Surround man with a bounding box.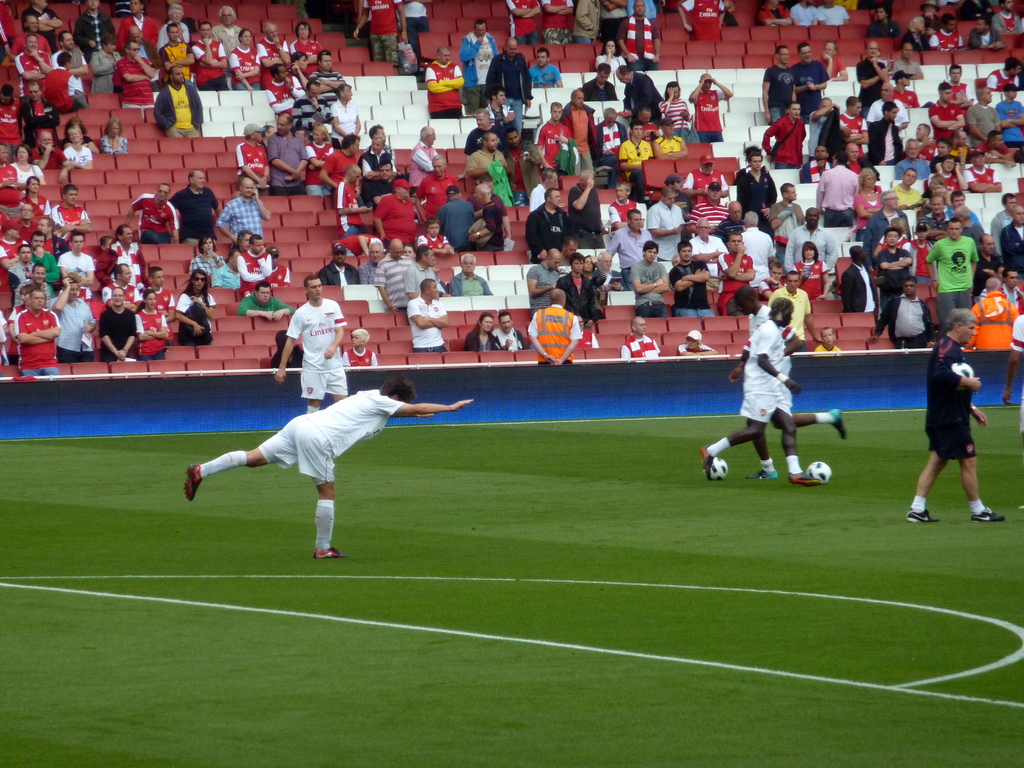
{"x1": 13, "y1": 33, "x2": 52, "y2": 83}.
